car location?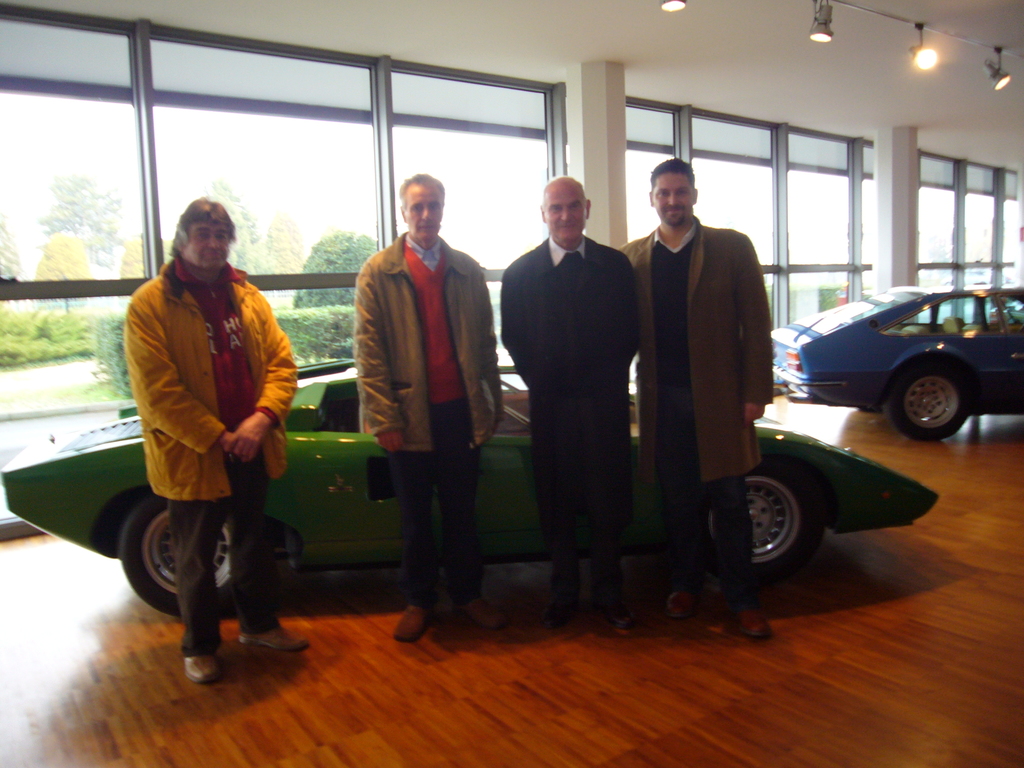
(left=0, top=352, right=938, bottom=611)
